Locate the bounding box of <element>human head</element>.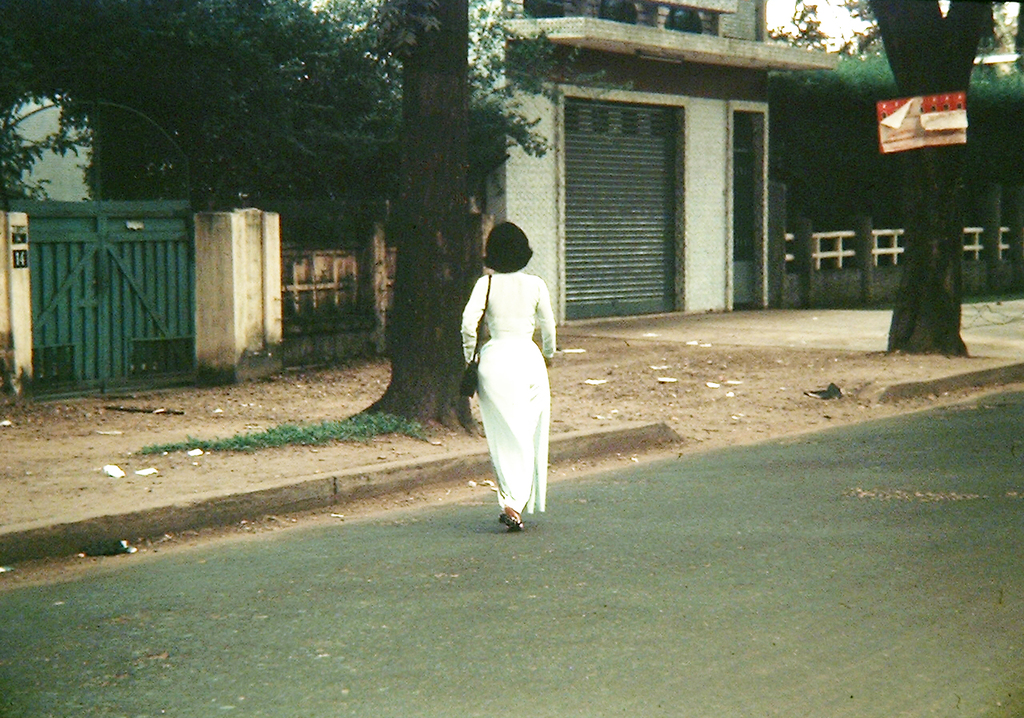
Bounding box: 482,225,531,273.
